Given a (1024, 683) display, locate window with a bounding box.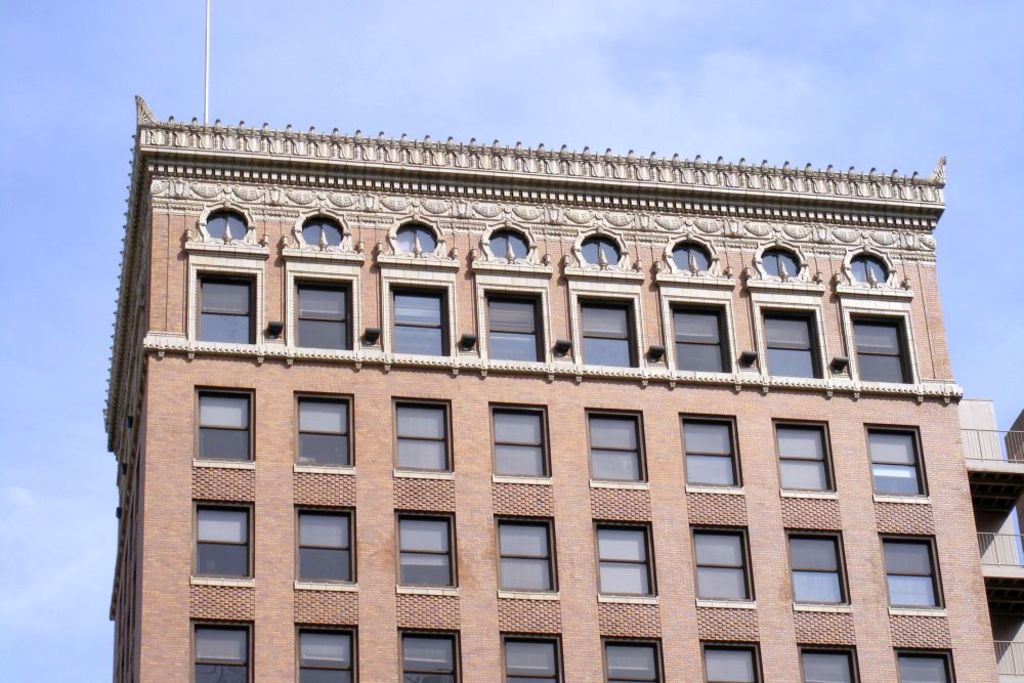
Located: [194,384,257,469].
